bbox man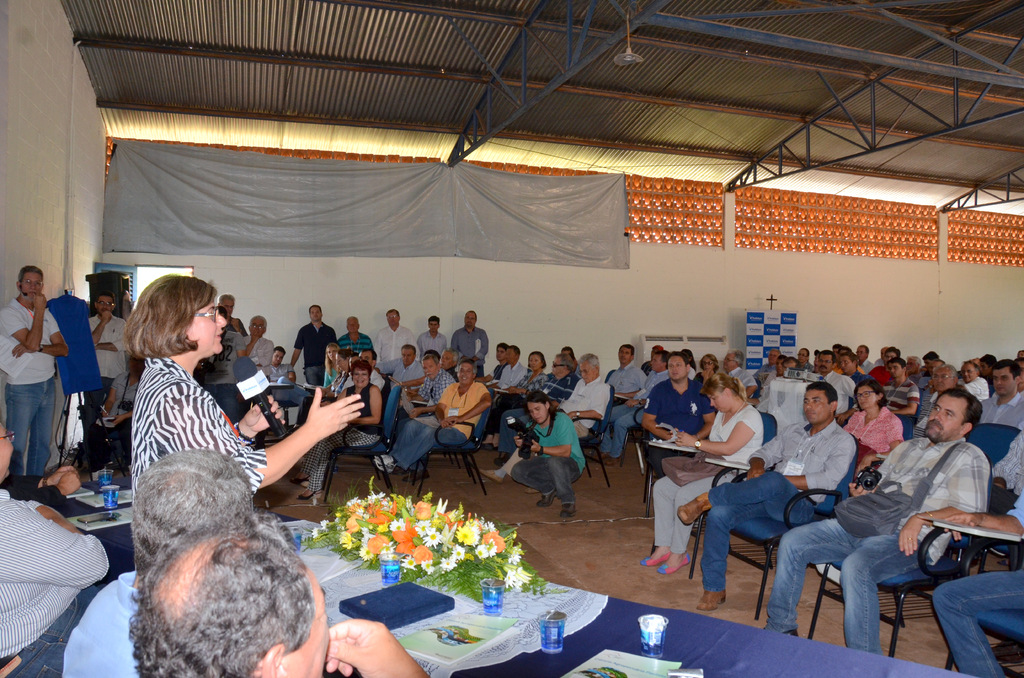
[left=1020, top=351, right=1022, bottom=357]
